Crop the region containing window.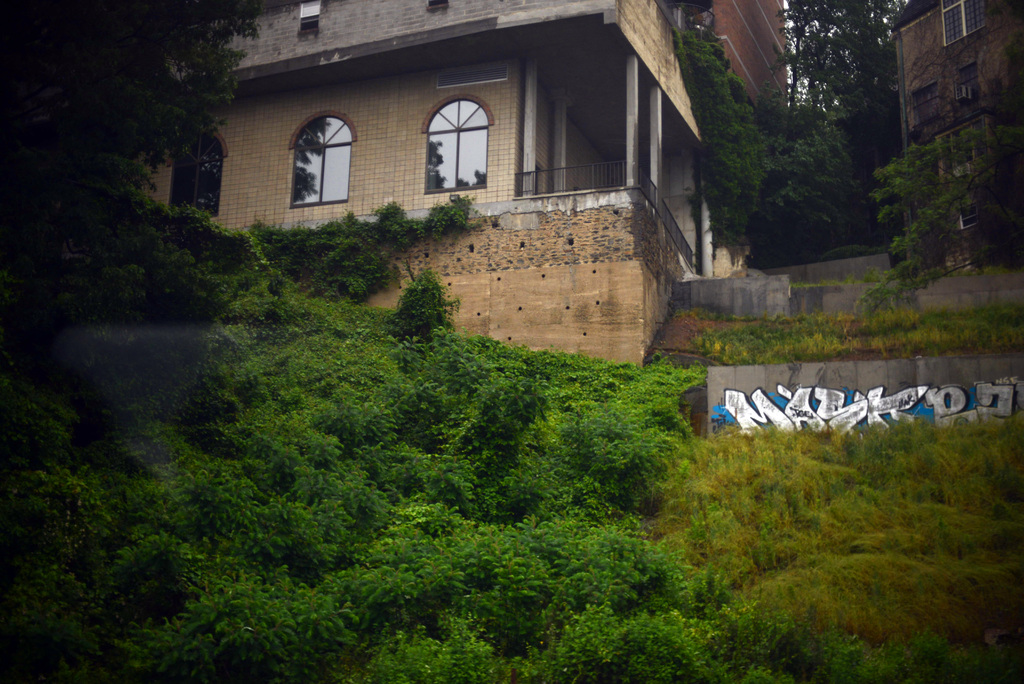
Crop region: select_region(166, 123, 228, 222).
